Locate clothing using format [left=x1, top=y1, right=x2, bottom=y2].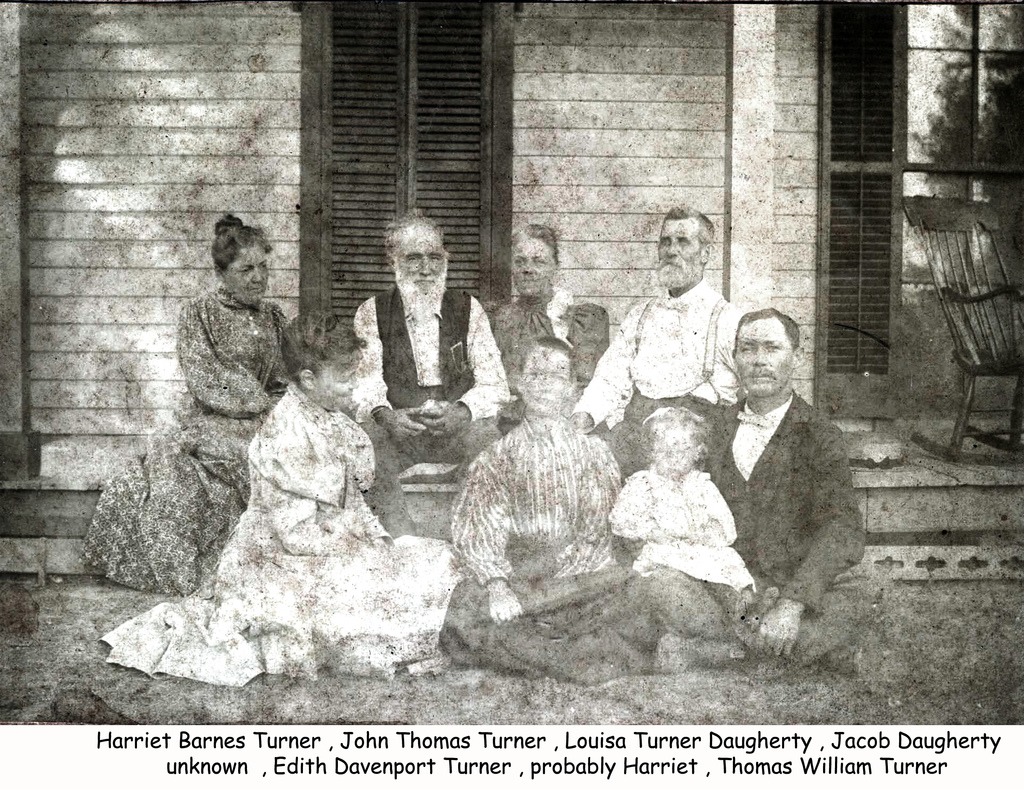
[left=490, top=291, right=609, bottom=401].
